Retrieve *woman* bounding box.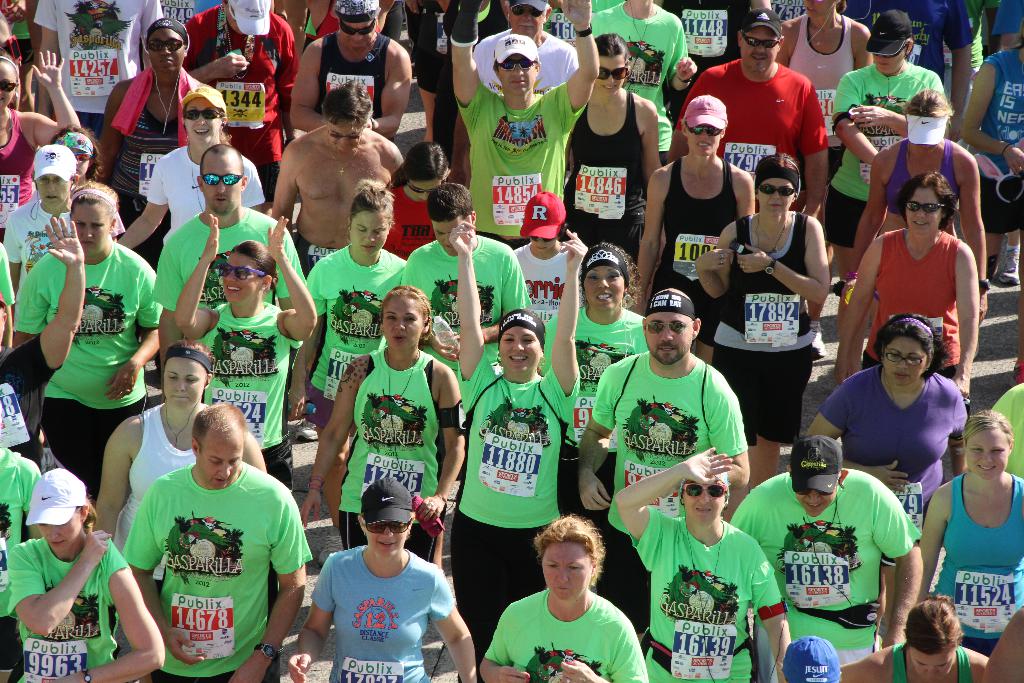
Bounding box: (449, 212, 589, 651).
